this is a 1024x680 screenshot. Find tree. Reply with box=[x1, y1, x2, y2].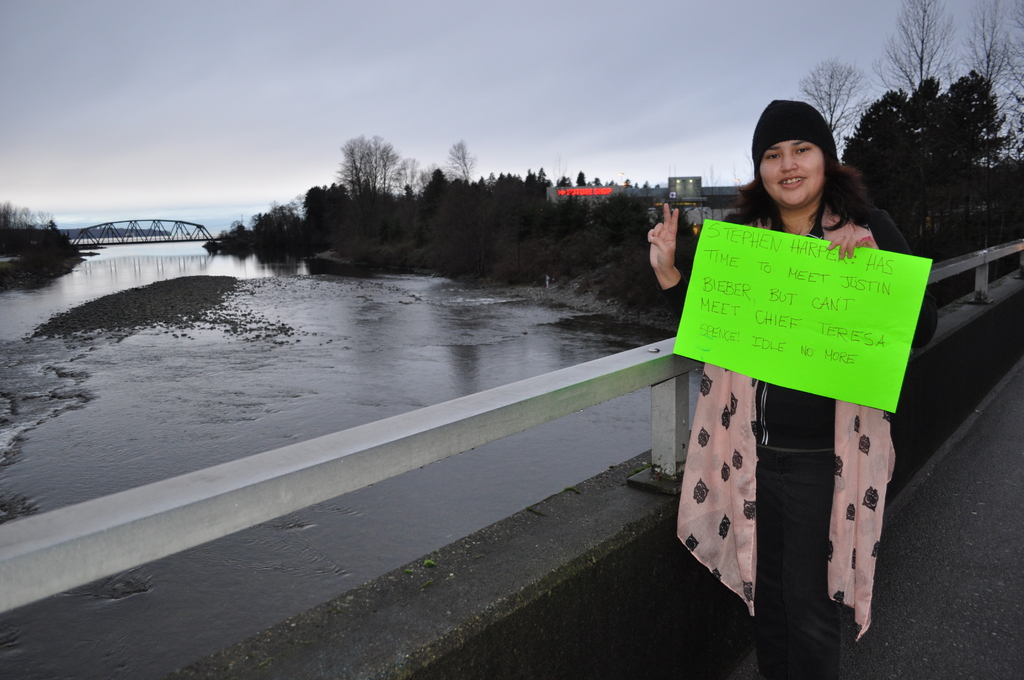
box=[793, 55, 877, 156].
